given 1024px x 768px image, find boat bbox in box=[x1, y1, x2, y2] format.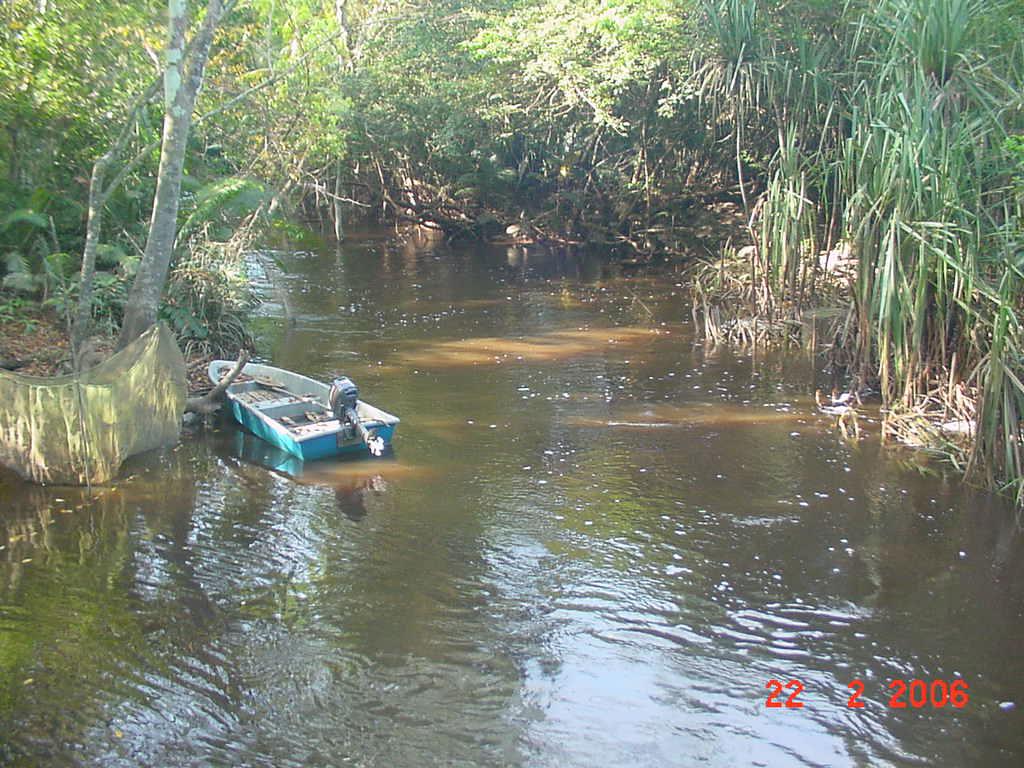
box=[192, 354, 407, 470].
